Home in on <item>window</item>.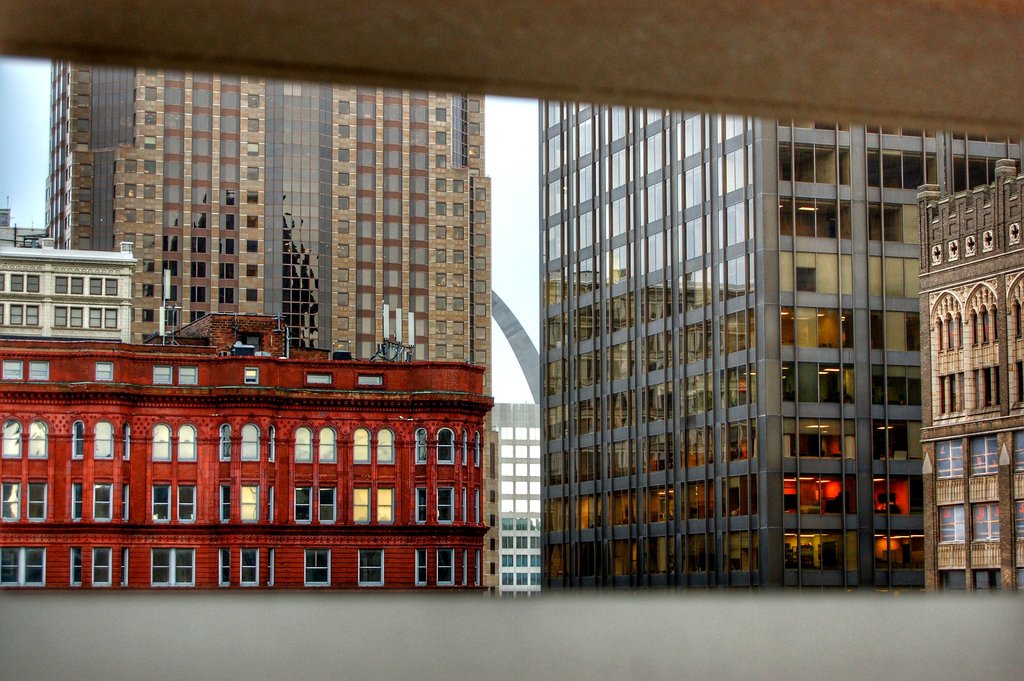
Homed in at bbox=[239, 549, 260, 588].
